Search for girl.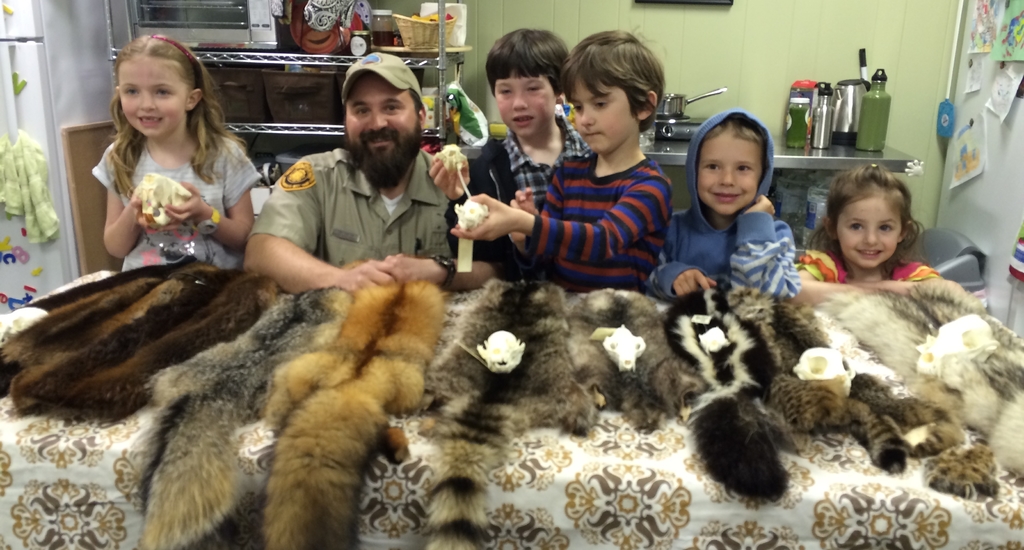
Found at (x1=787, y1=167, x2=985, y2=309).
